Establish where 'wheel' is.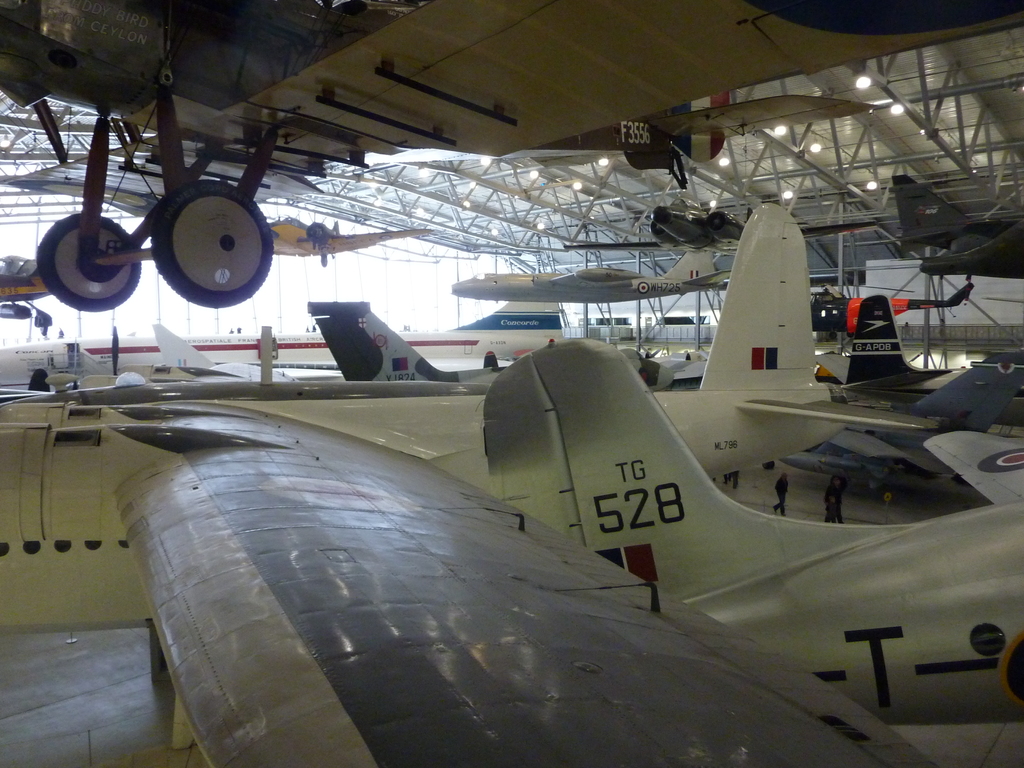
Established at 35/216/140/315.
